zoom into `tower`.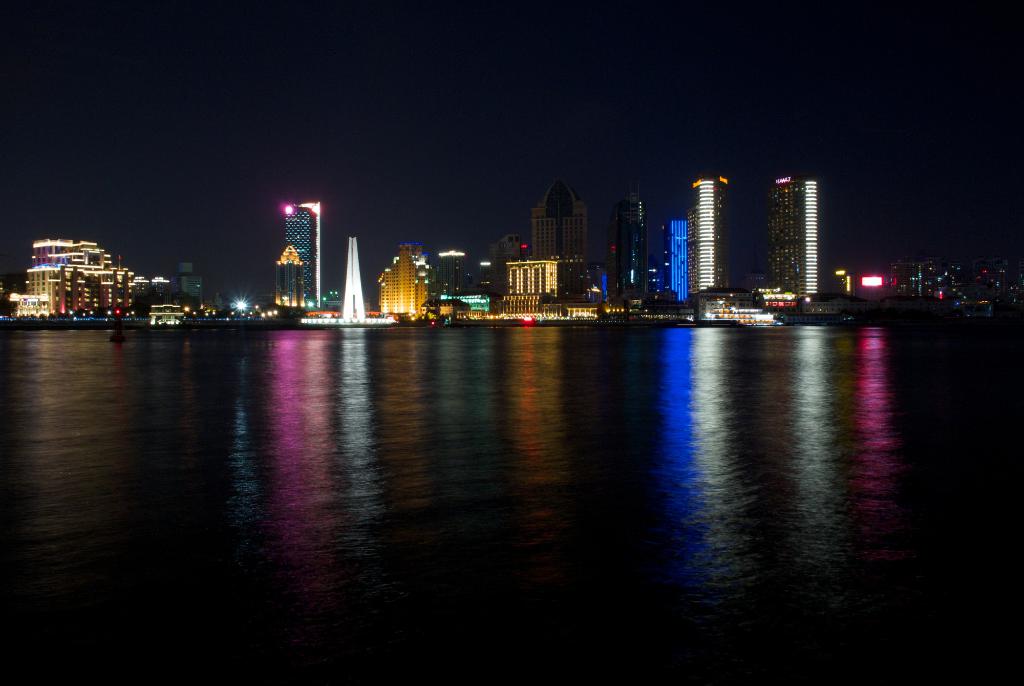
Zoom target: [left=271, top=245, right=308, bottom=311].
